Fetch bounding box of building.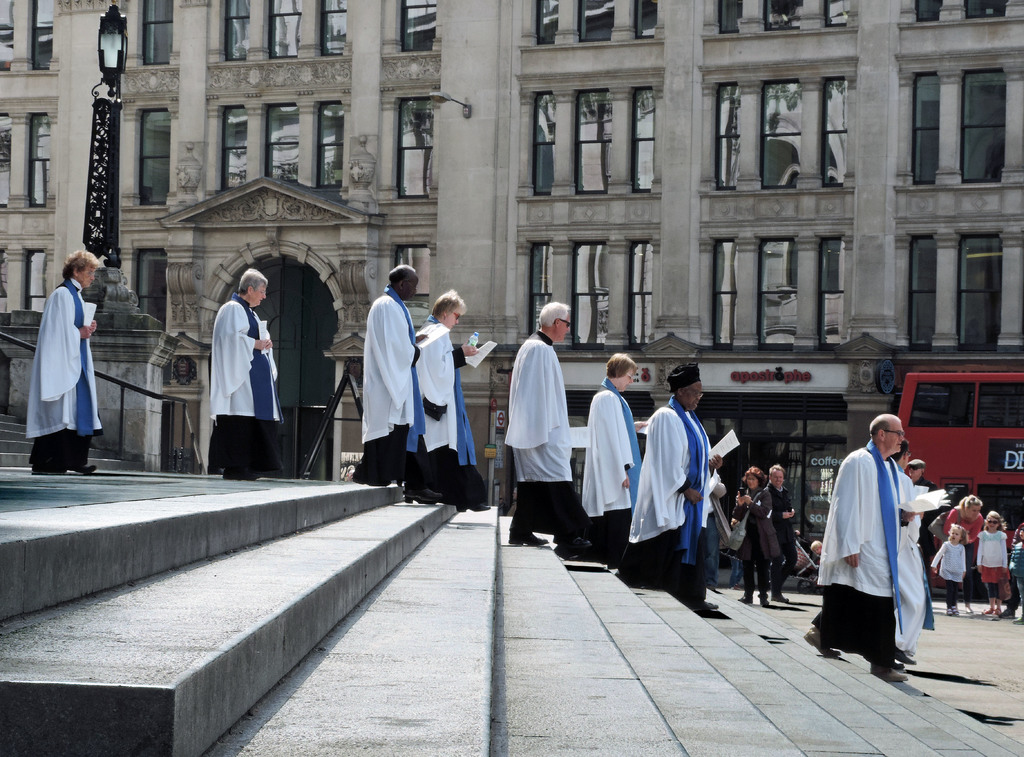
Bbox: (0, 0, 1023, 543).
